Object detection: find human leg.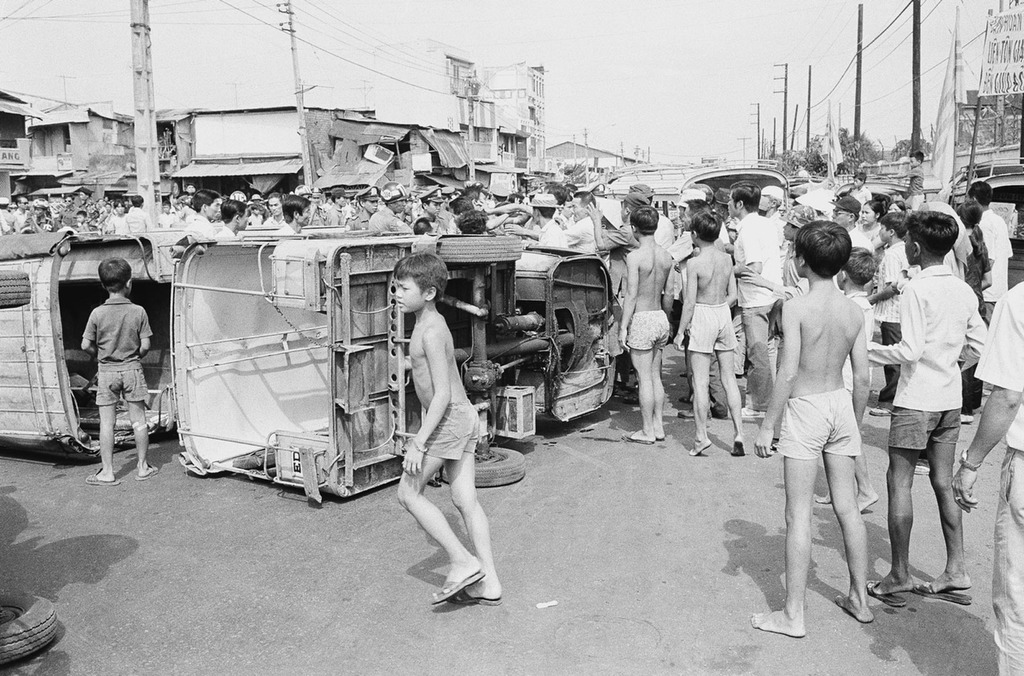
x1=692 y1=351 x2=713 y2=451.
